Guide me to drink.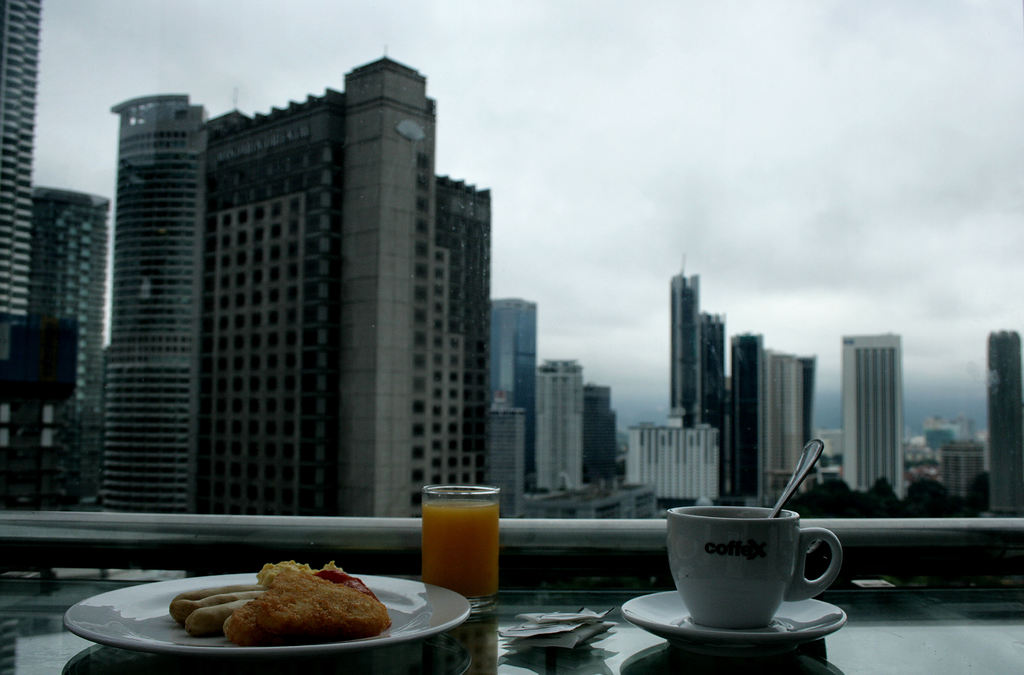
Guidance: bbox(418, 494, 497, 597).
